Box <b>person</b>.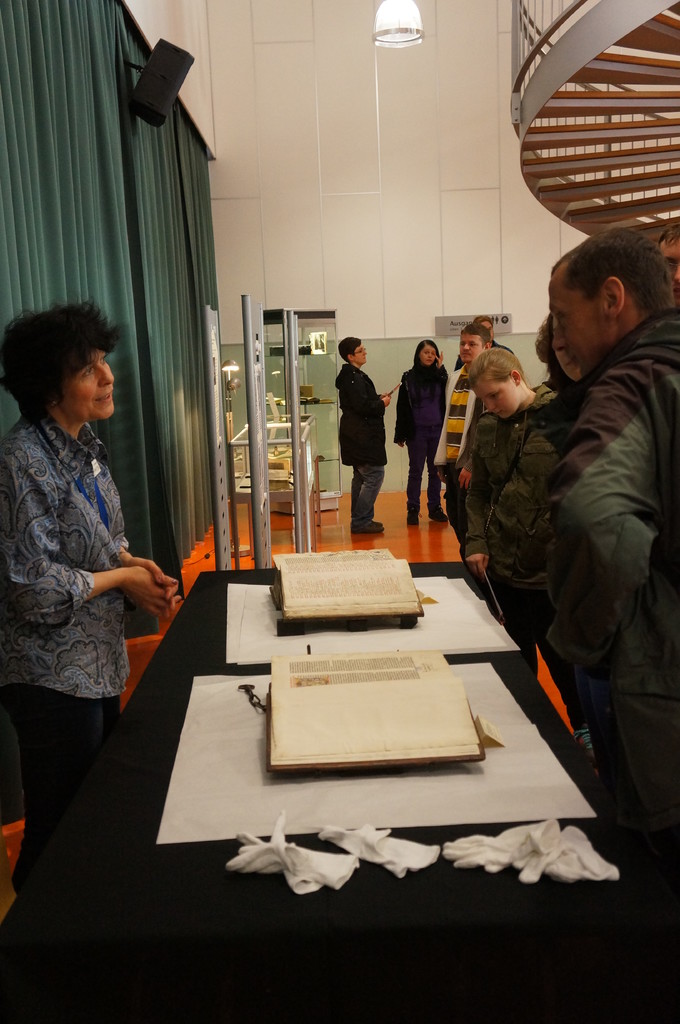
(left=0, top=291, right=175, bottom=1023).
